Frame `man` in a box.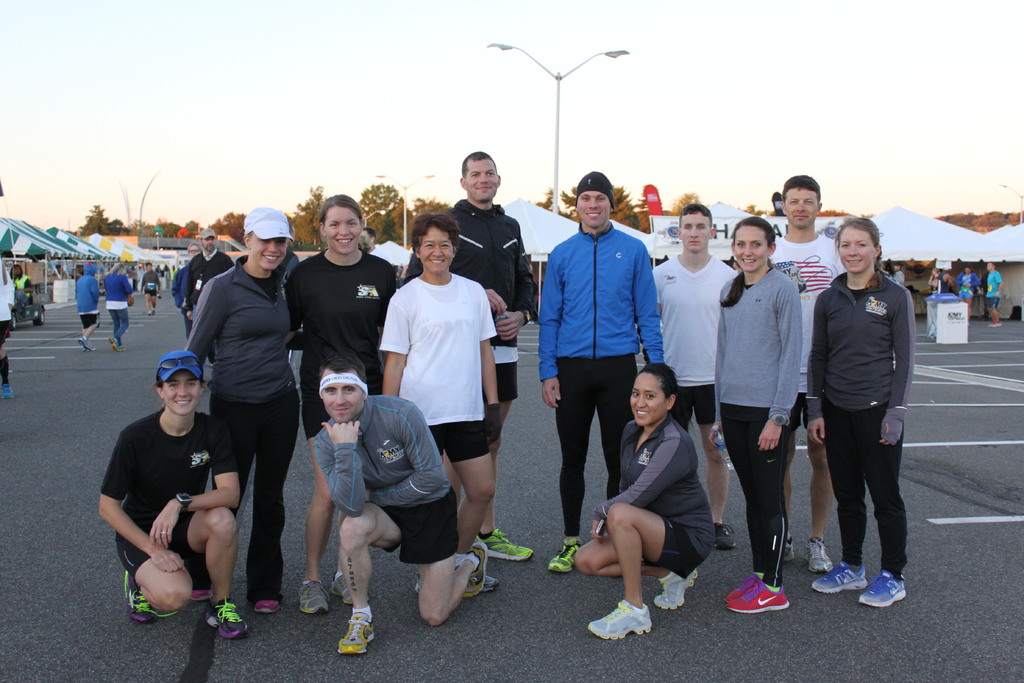
BBox(312, 356, 488, 657).
